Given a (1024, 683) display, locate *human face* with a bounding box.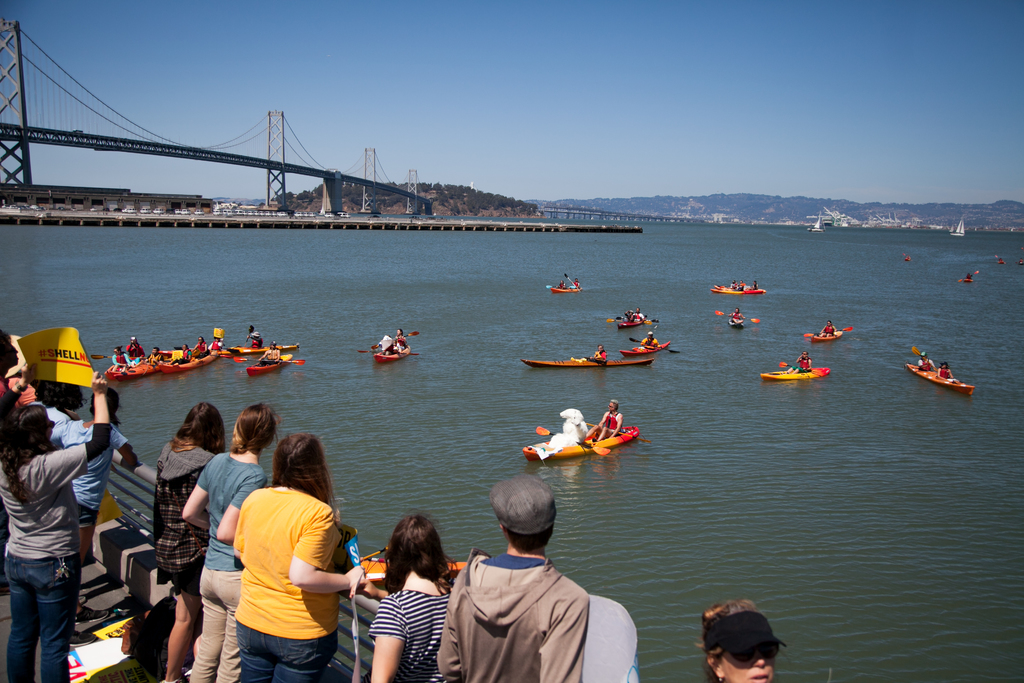
Located: <bbox>595, 343, 602, 352</bbox>.
